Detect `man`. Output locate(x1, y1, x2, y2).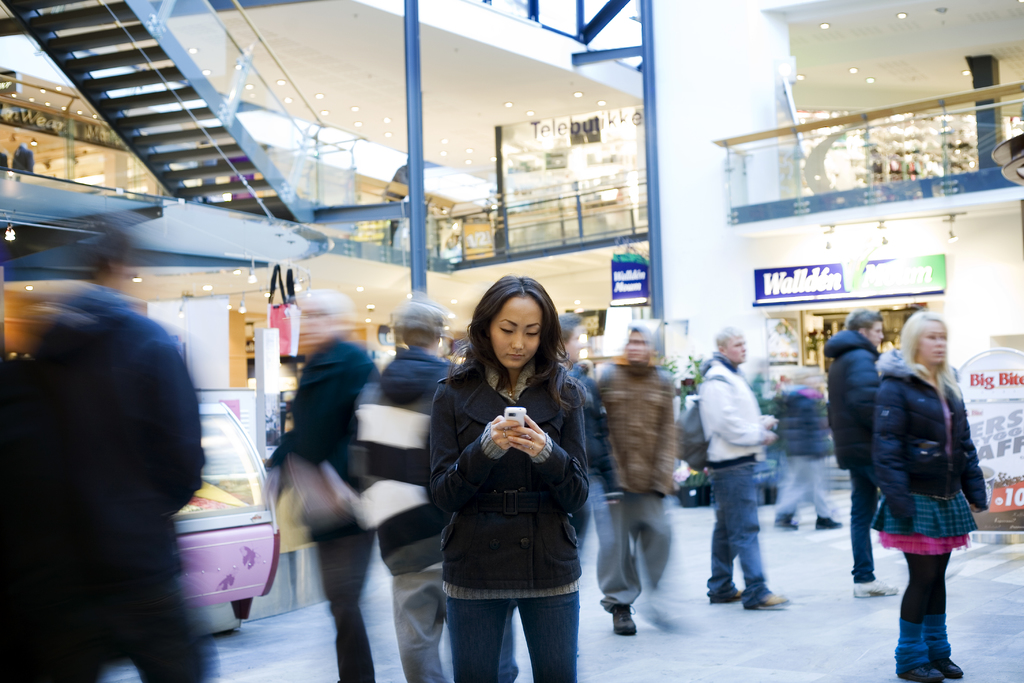
locate(595, 306, 681, 643).
